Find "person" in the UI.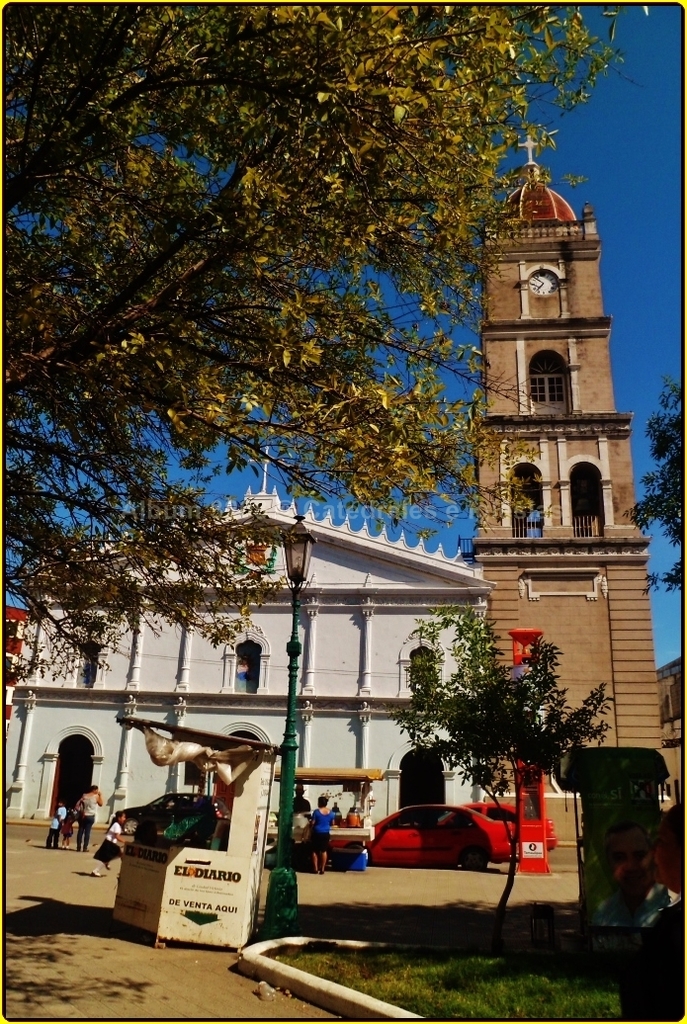
UI element at bbox=(43, 812, 59, 848).
